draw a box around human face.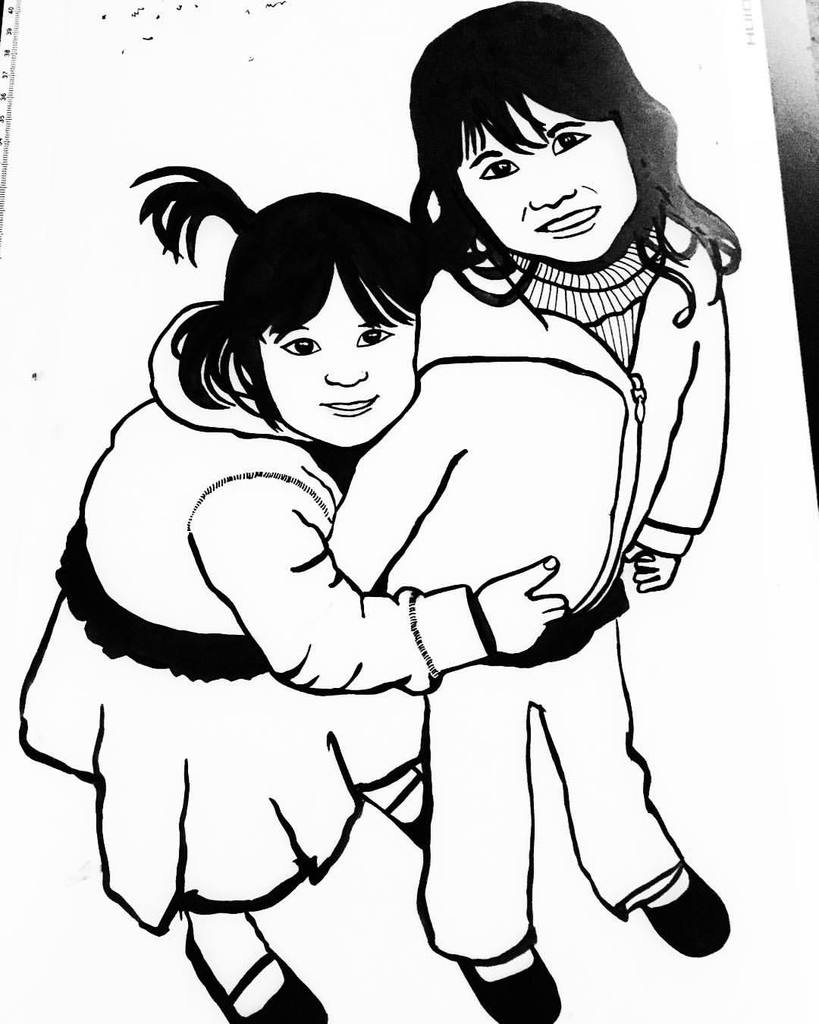
259 264 420 443.
